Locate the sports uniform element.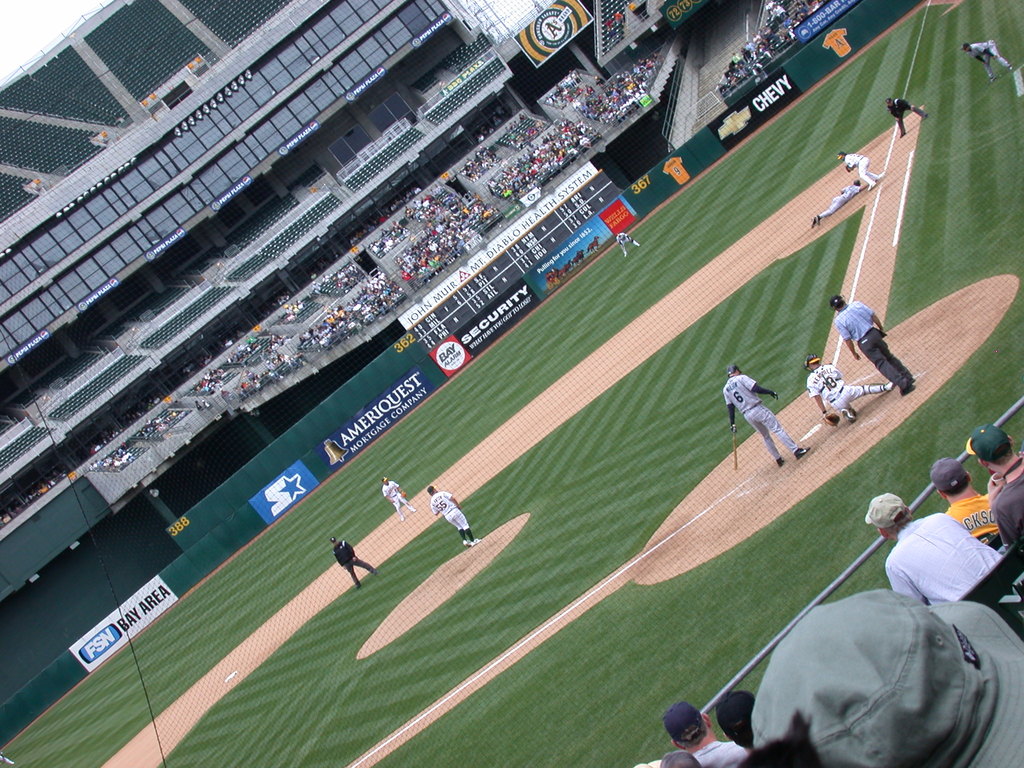
Element bbox: rect(330, 538, 374, 590).
